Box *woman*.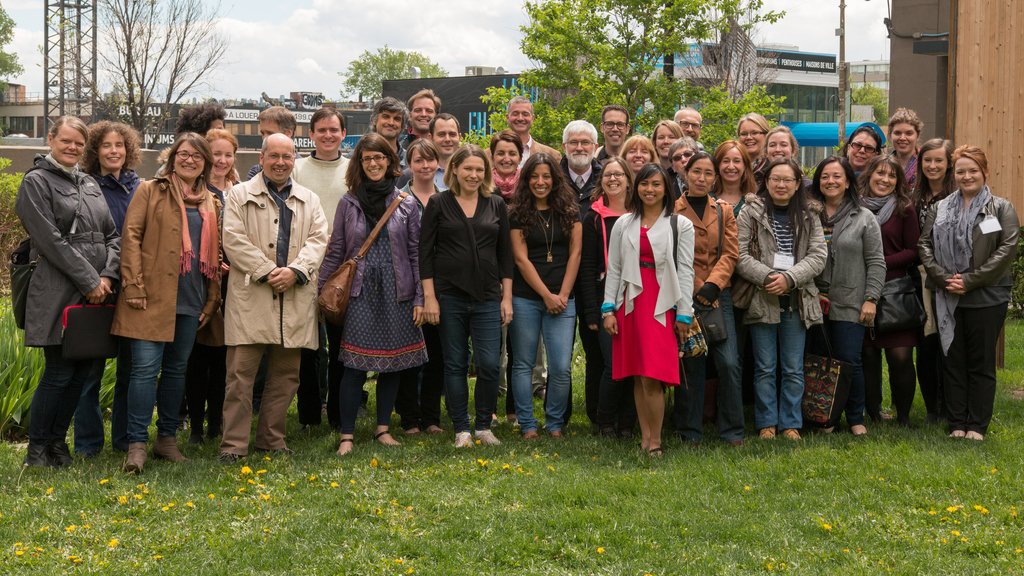
box(324, 128, 418, 433).
